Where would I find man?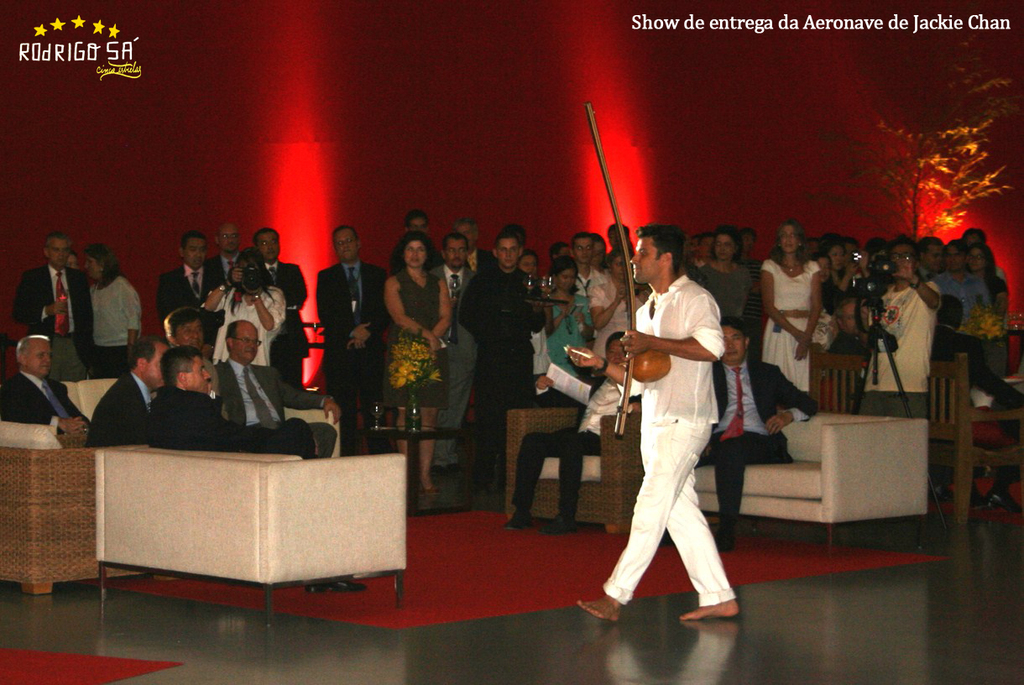
At locate(0, 335, 92, 434).
